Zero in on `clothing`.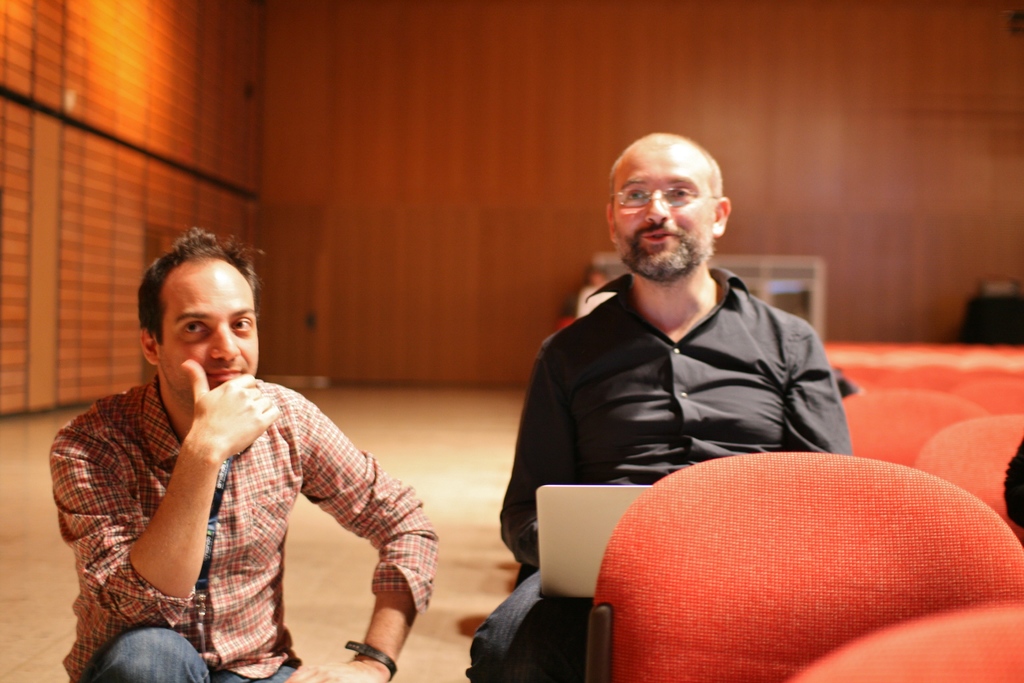
Zeroed in: [x1=470, y1=265, x2=850, y2=682].
